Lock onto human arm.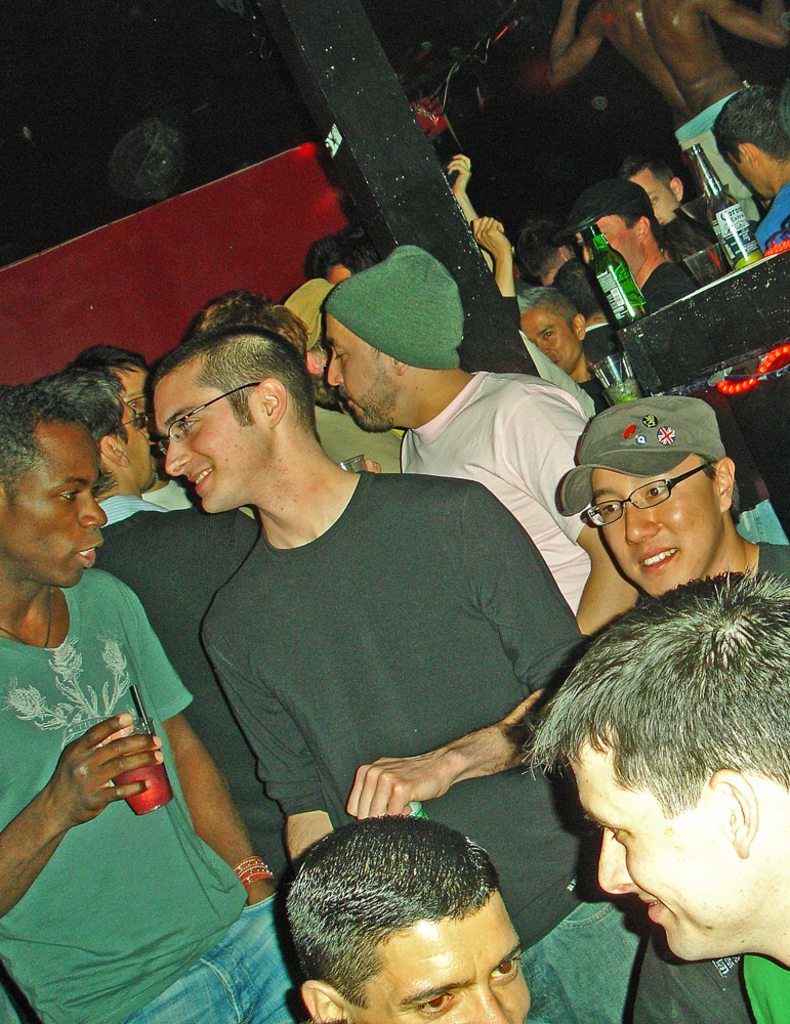
Locked: bbox=(11, 719, 182, 894).
